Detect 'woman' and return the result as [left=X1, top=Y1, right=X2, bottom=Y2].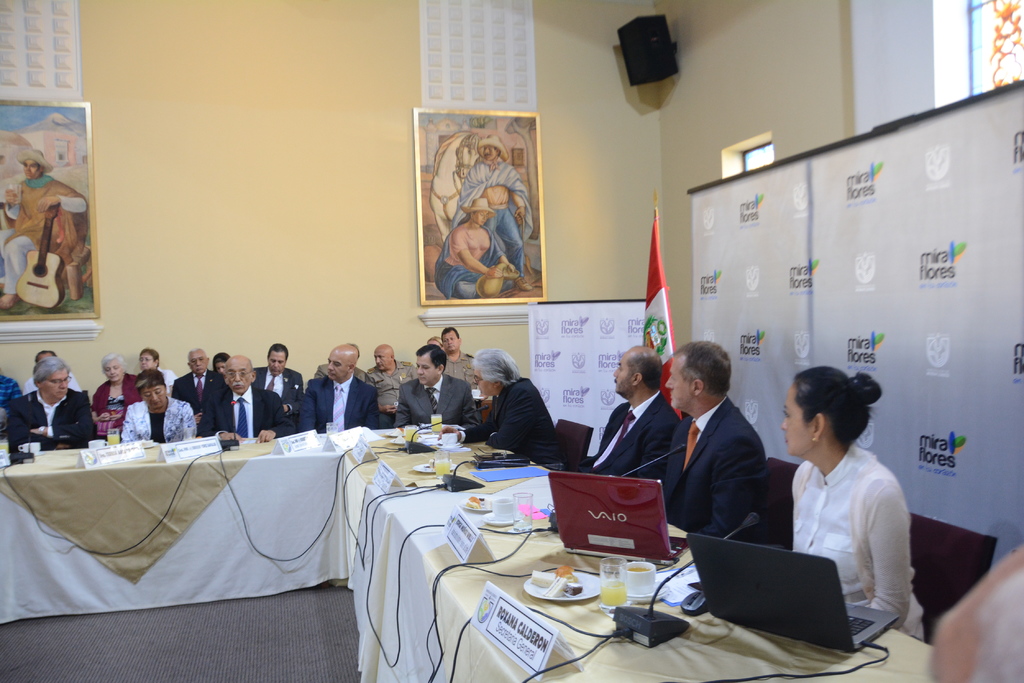
[left=763, top=367, right=924, bottom=647].
